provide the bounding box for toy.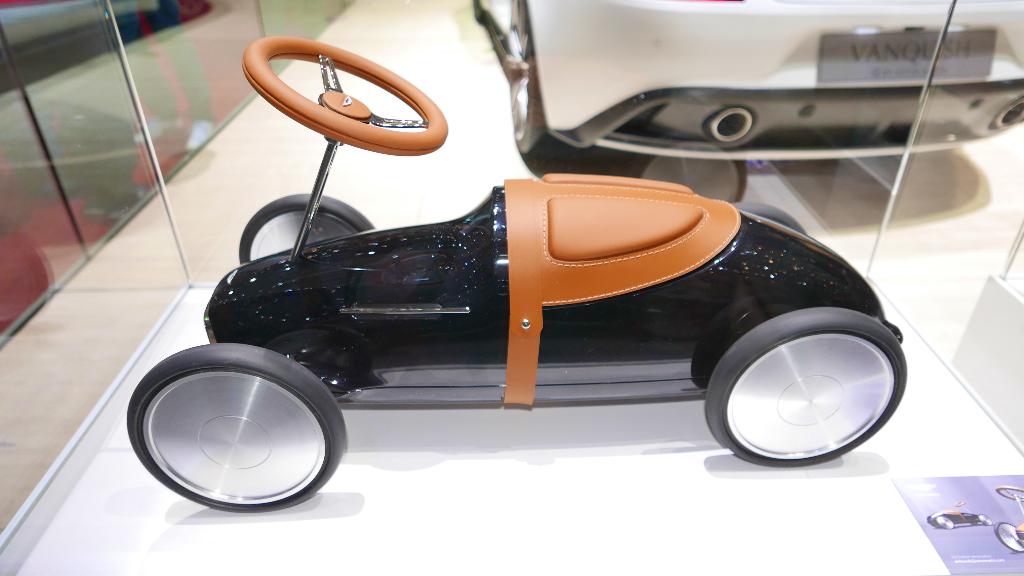
select_region(130, 0, 958, 512).
